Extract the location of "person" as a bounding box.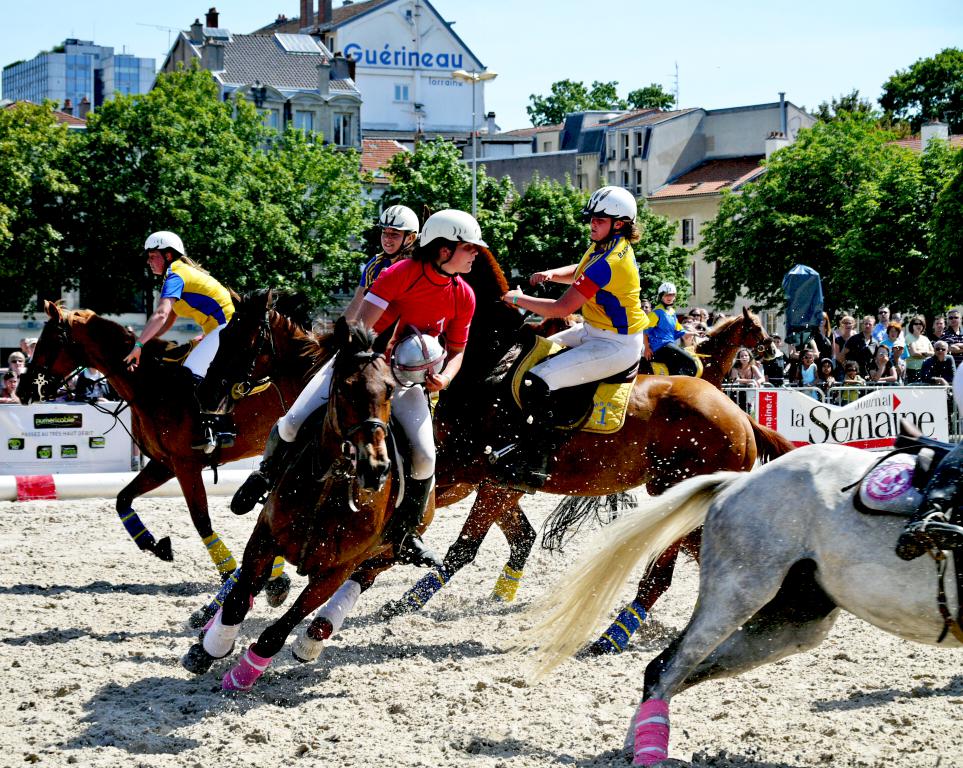
{"x1": 896, "y1": 315, "x2": 934, "y2": 378}.
